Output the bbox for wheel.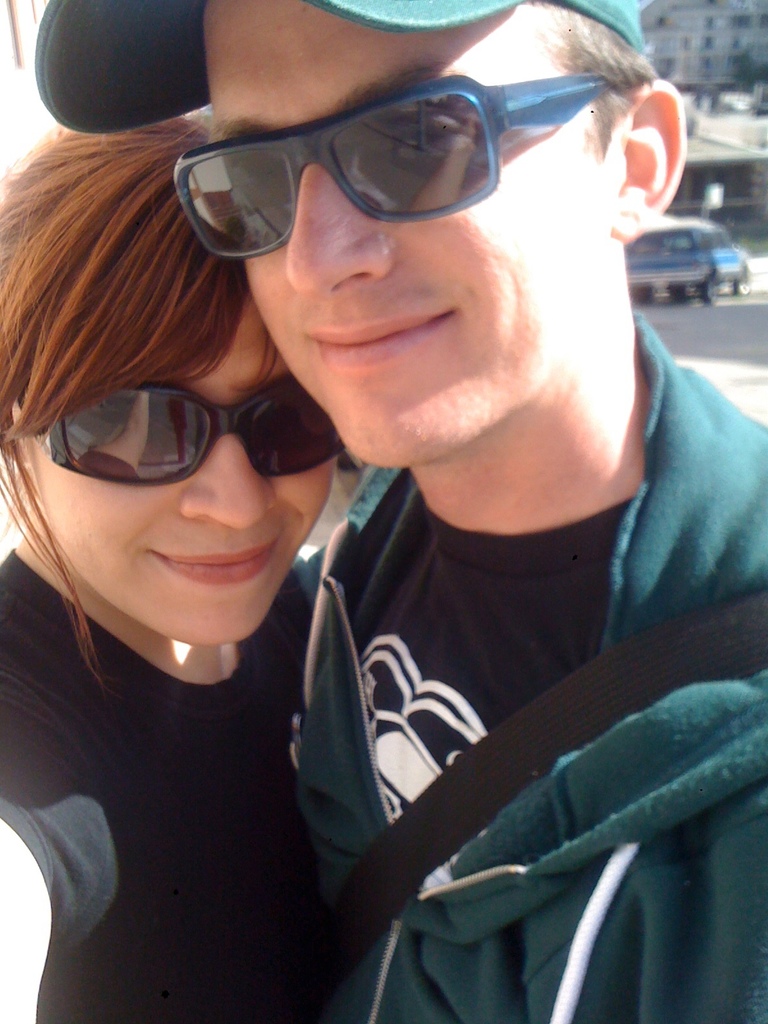
(704, 278, 717, 304).
